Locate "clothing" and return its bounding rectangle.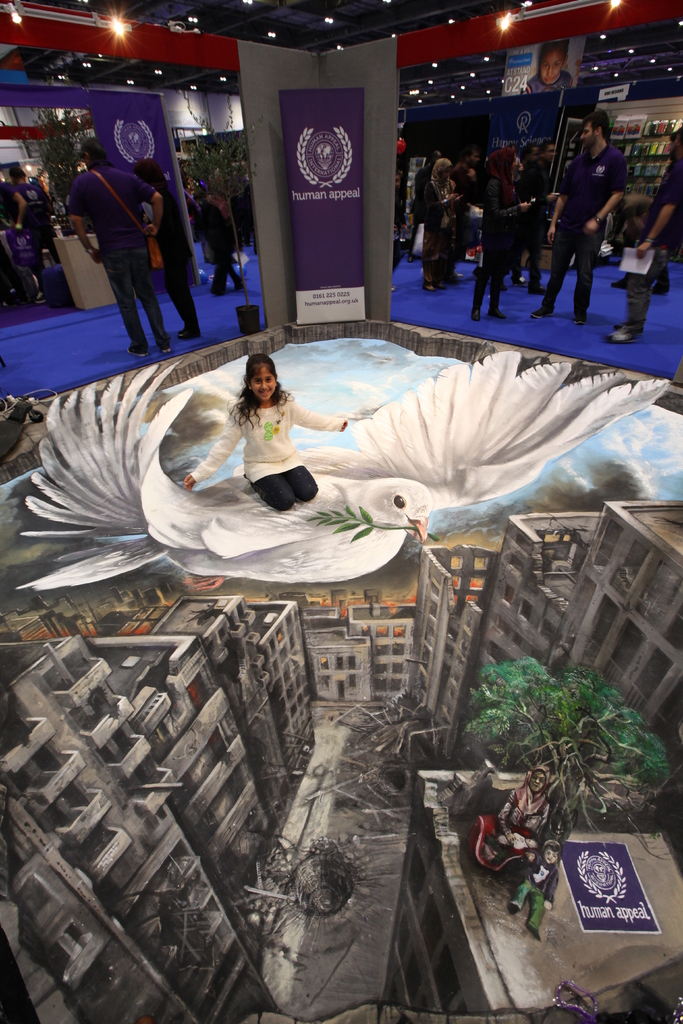
x1=456 y1=765 x2=576 y2=869.
